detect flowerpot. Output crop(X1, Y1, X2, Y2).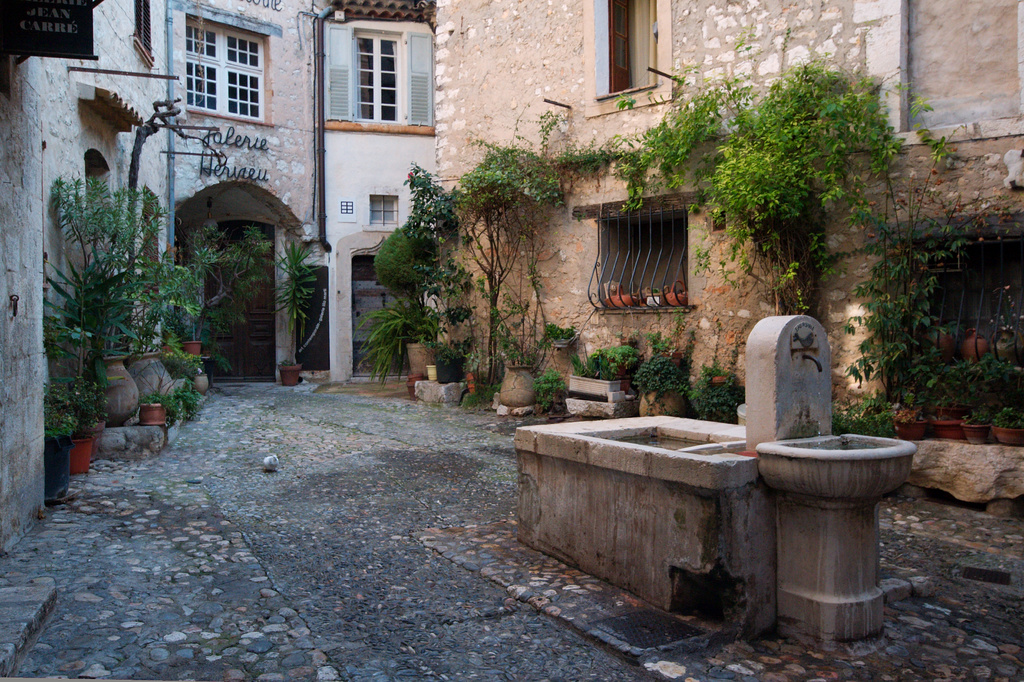
crop(603, 286, 634, 312).
